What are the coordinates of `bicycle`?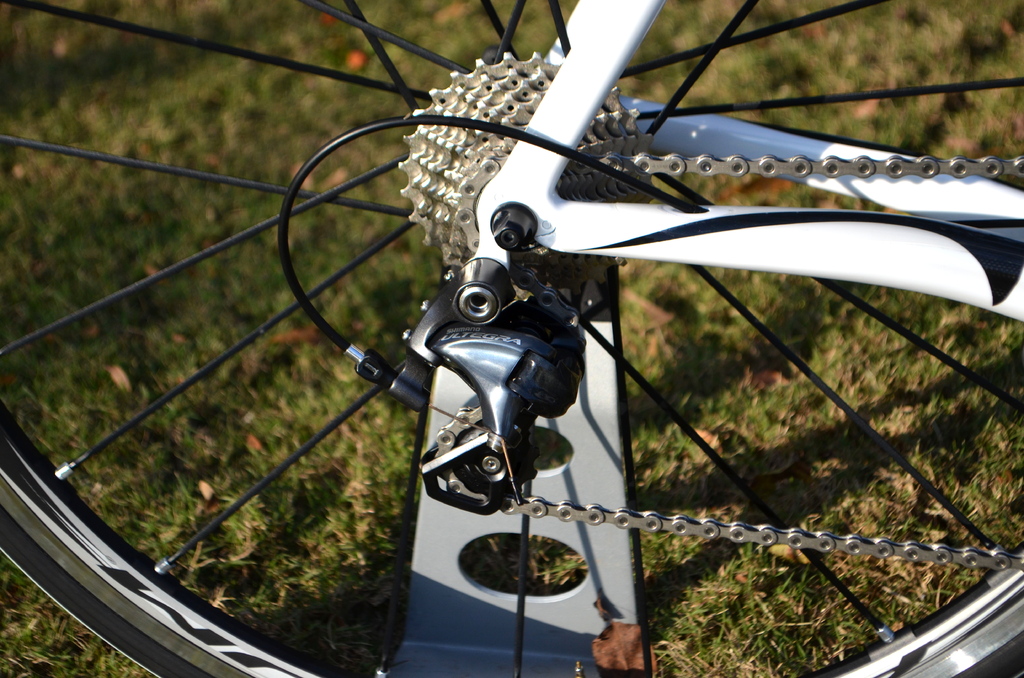
bbox=(0, 0, 1023, 677).
